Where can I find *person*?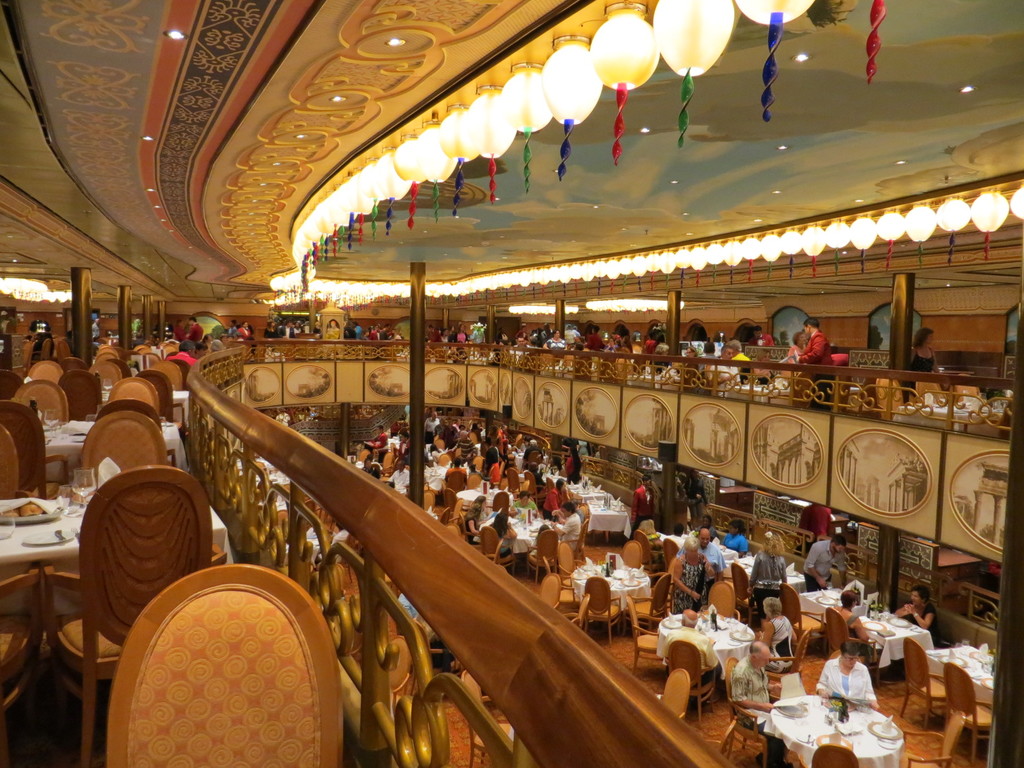
You can find it at crop(182, 316, 204, 345).
